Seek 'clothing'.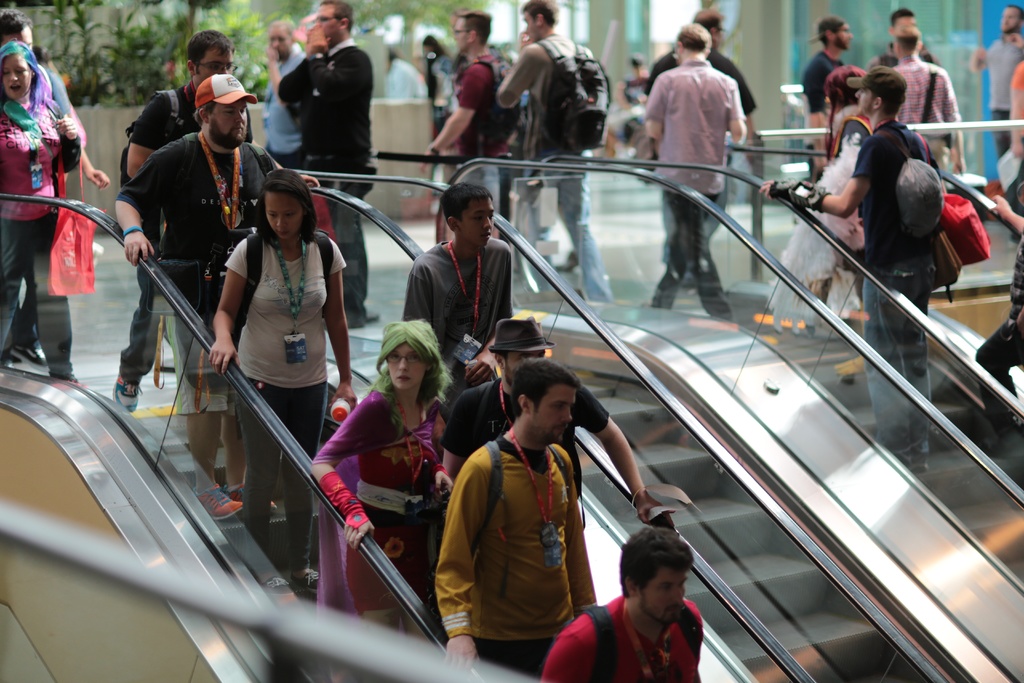
x1=308, y1=386, x2=447, y2=627.
